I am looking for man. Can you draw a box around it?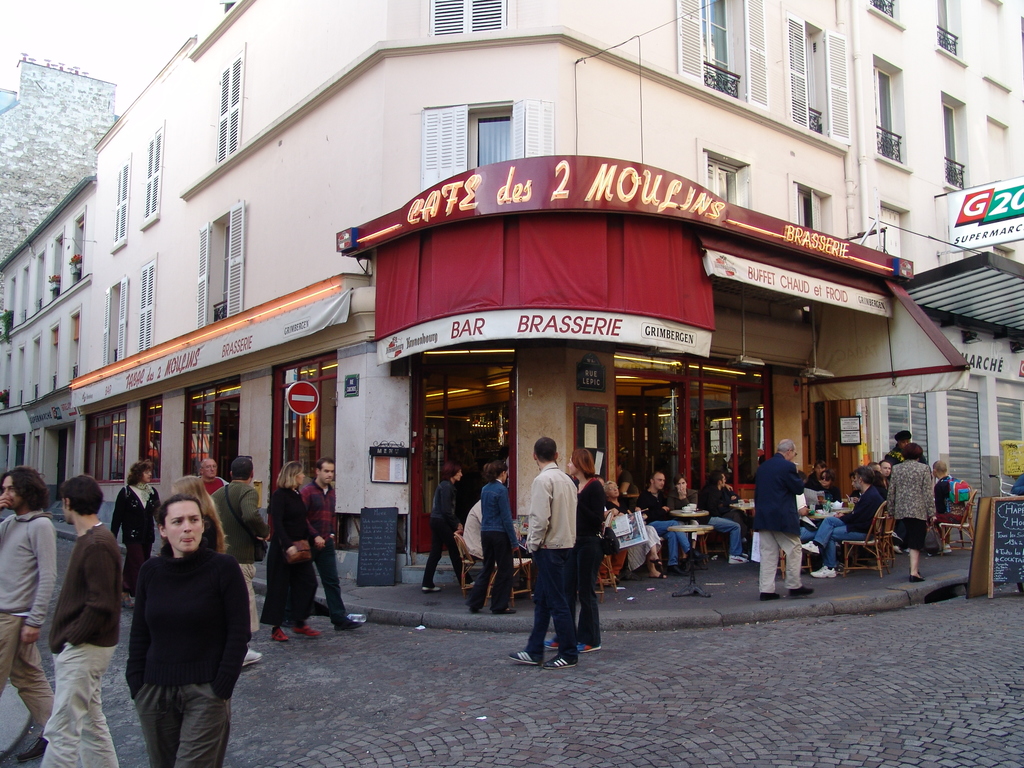
Sure, the bounding box is <box>882,430,941,484</box>.
